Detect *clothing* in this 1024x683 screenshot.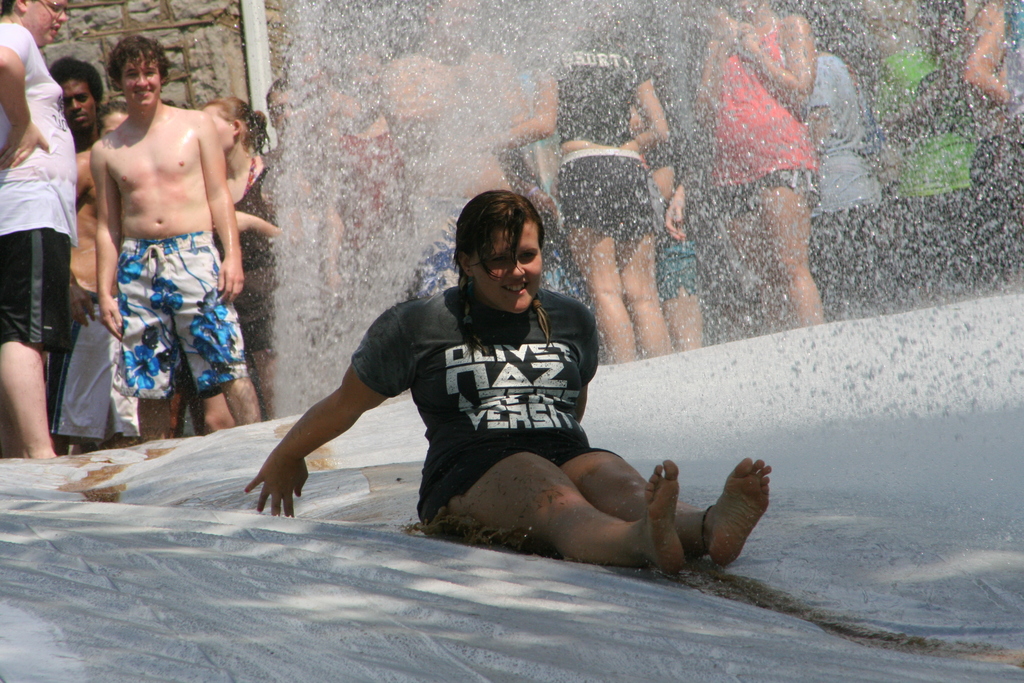
Detection: <region>218, 160, 278, 353</region>.
